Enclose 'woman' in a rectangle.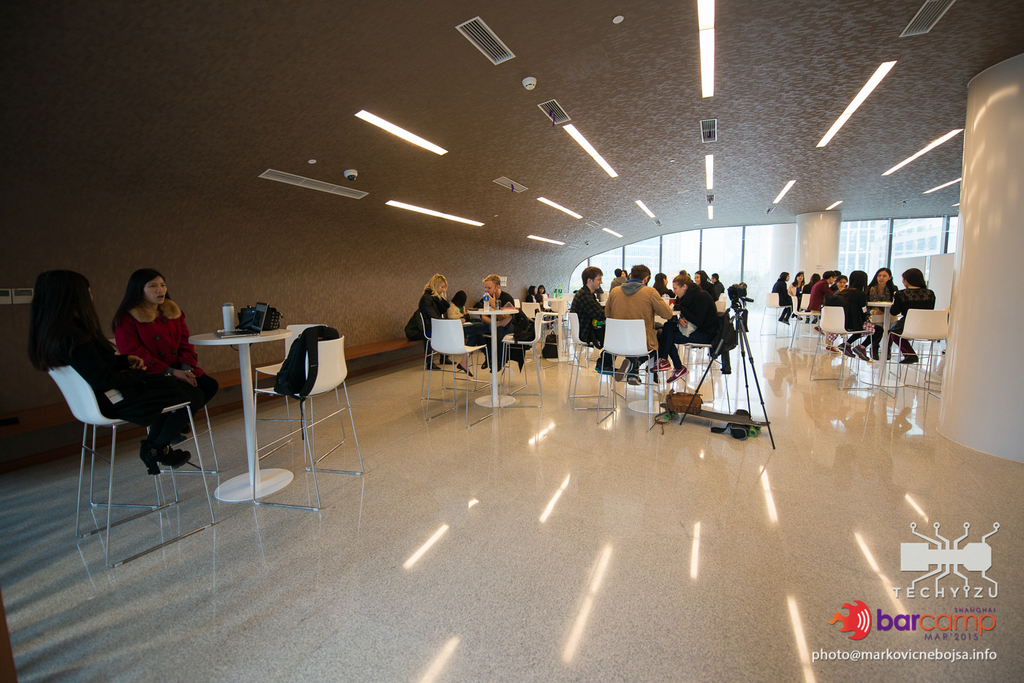
<bbox>537, 282, 546, 303</bbox>.
